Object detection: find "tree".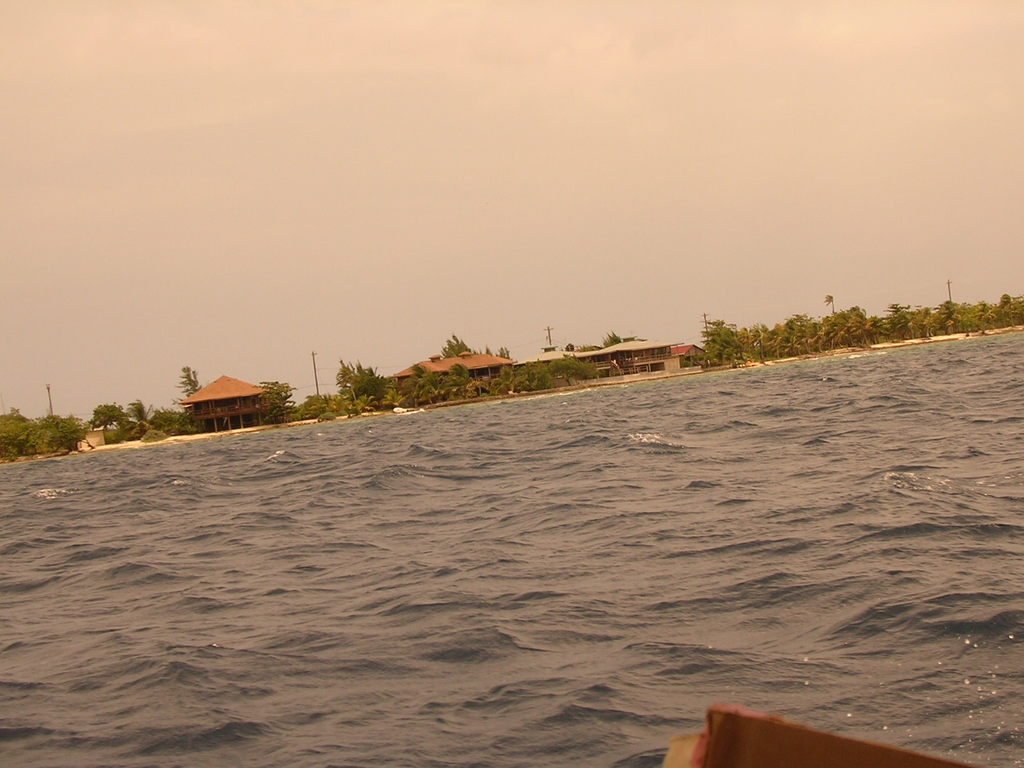
x1=131, y1=398, x2=154, y2=420.
